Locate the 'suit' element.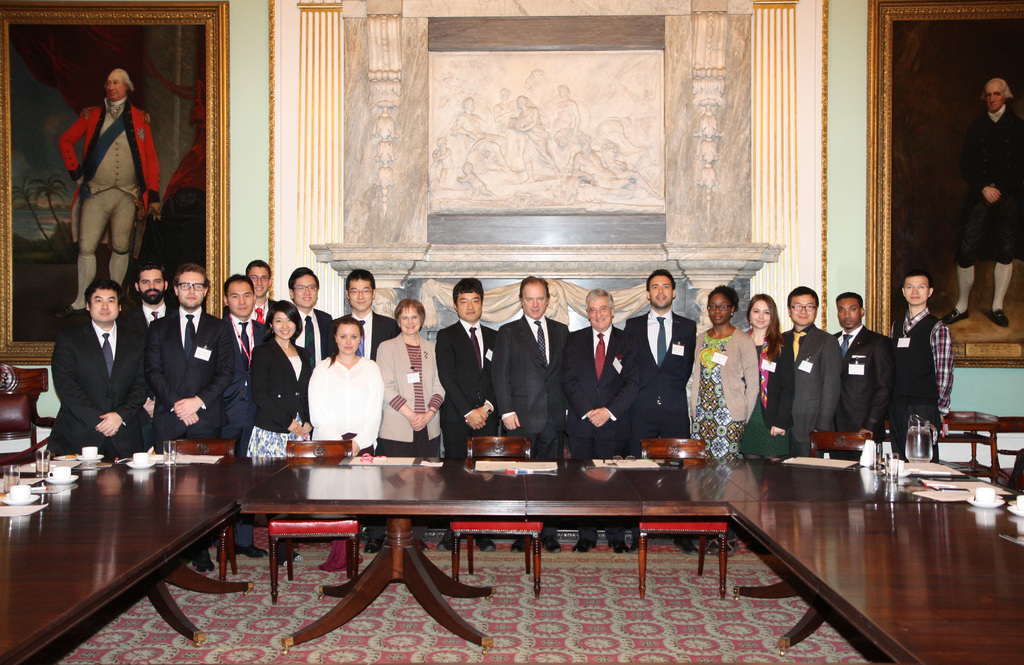
Element bbox: 38:275:150:466.
